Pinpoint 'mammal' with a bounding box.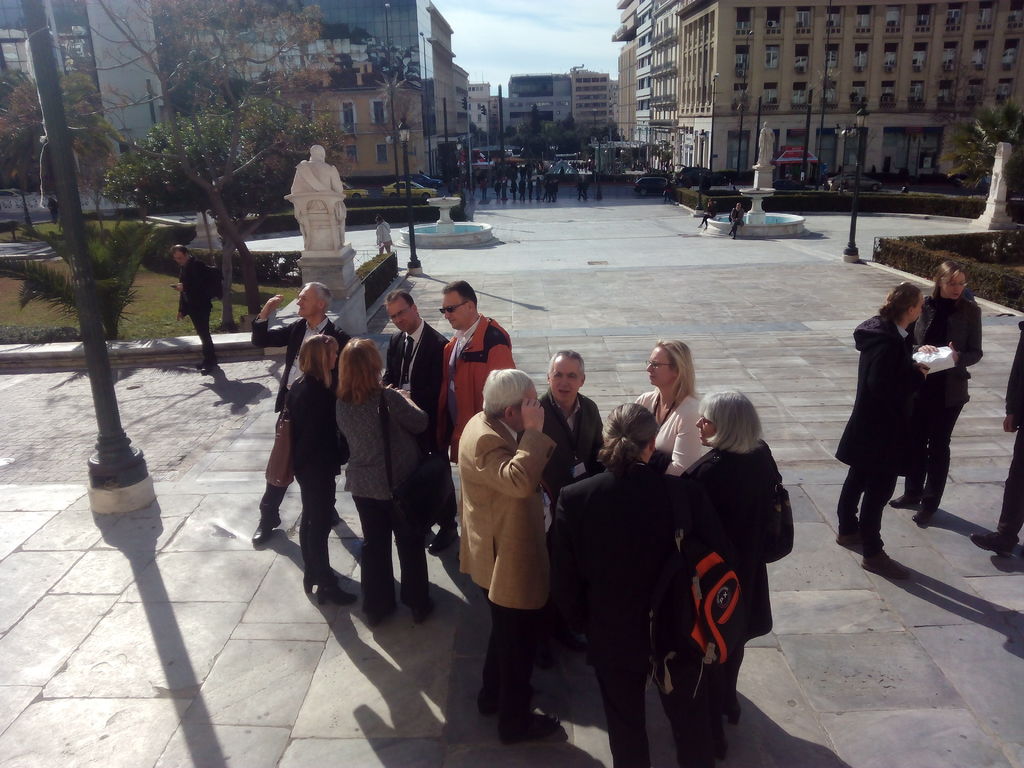
box(537, 349, 603, 510).
